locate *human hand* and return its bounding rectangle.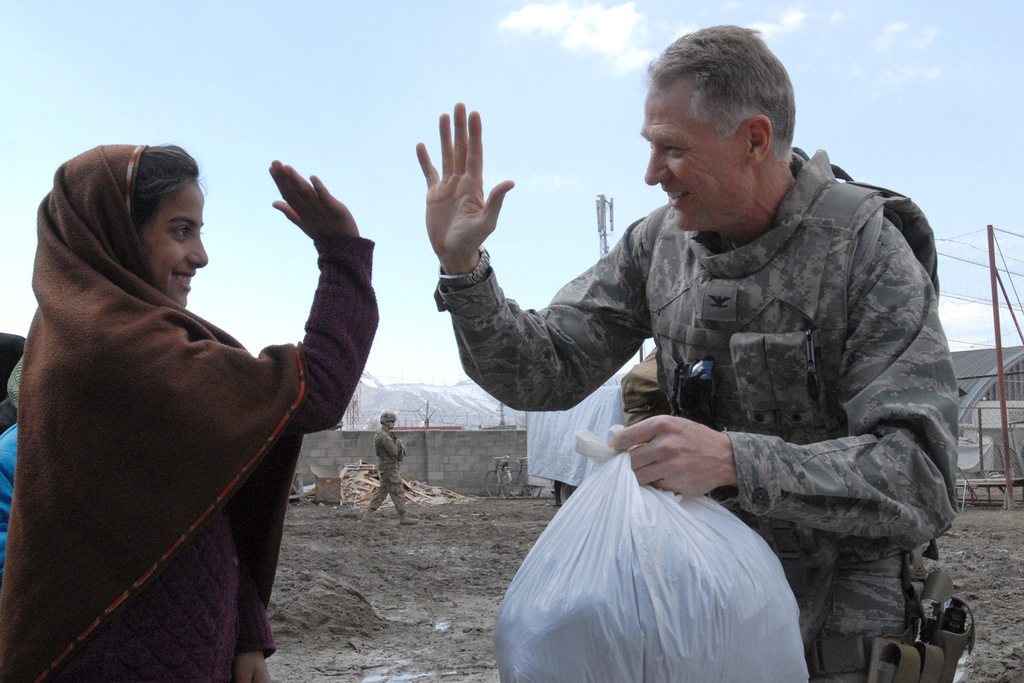
<bbox>413, 113, 502, 281</bbox>.
